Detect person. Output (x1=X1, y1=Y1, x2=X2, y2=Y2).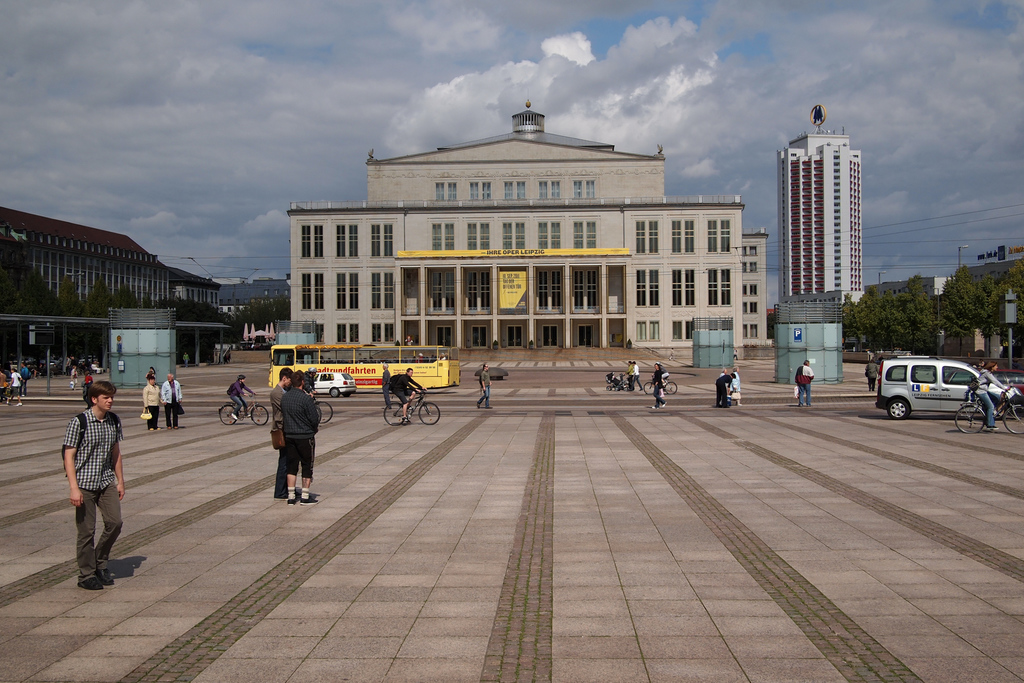
(x1=381, y1=363, x2=387, y2=408).
